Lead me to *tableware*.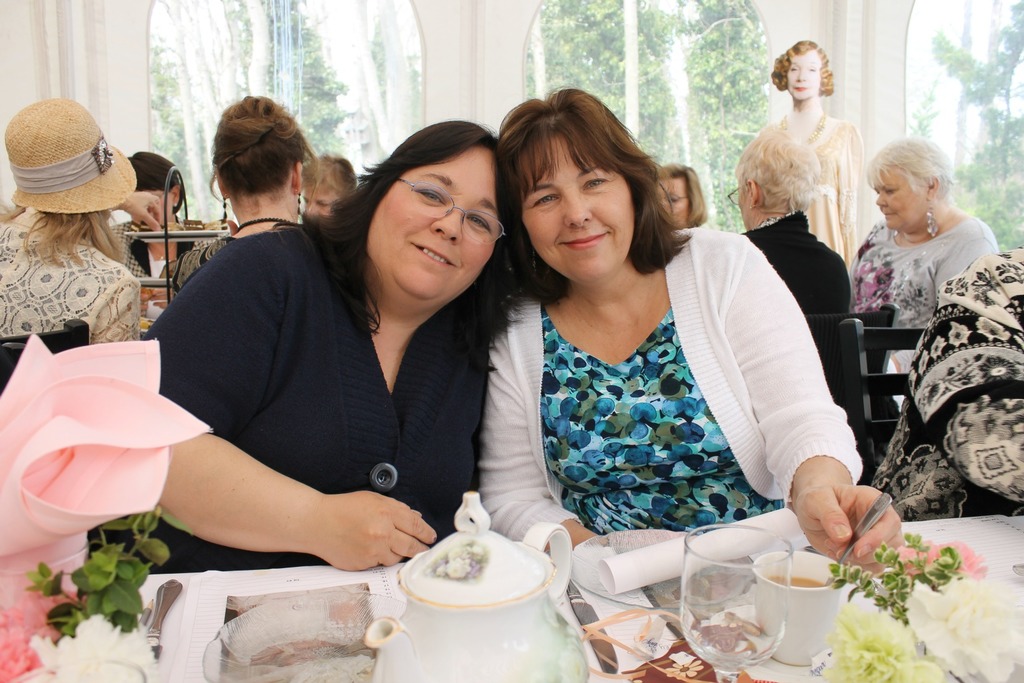
Lead to 757 550 849 661.
